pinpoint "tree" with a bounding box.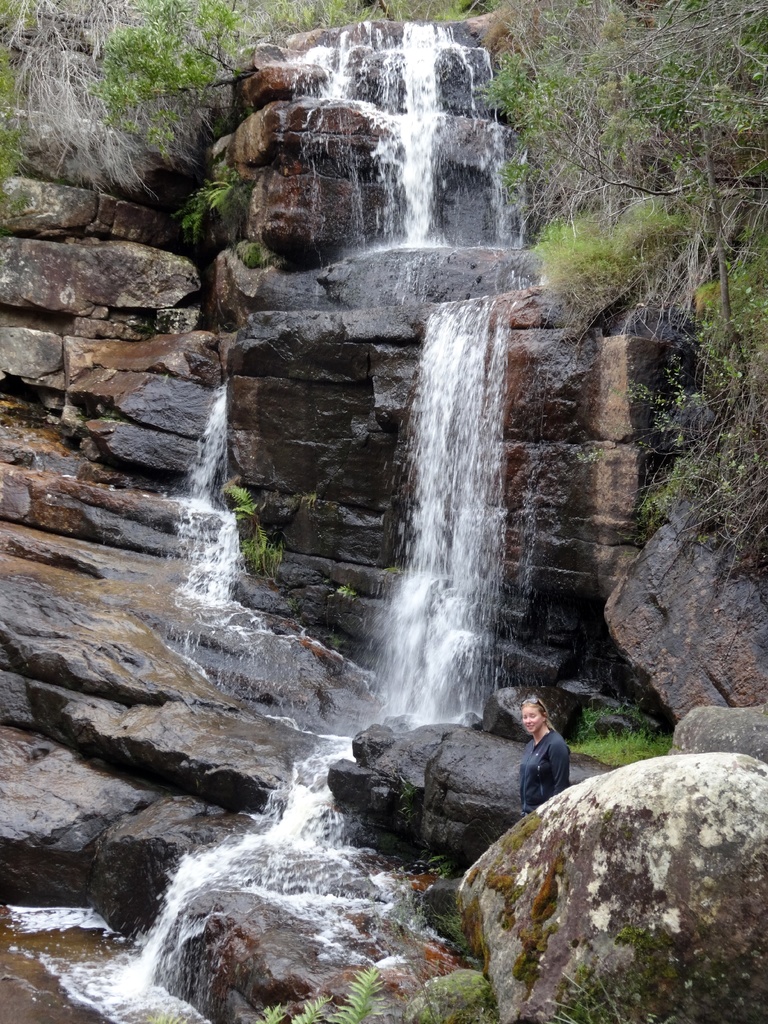
<box>484,0,767,386</box>.
